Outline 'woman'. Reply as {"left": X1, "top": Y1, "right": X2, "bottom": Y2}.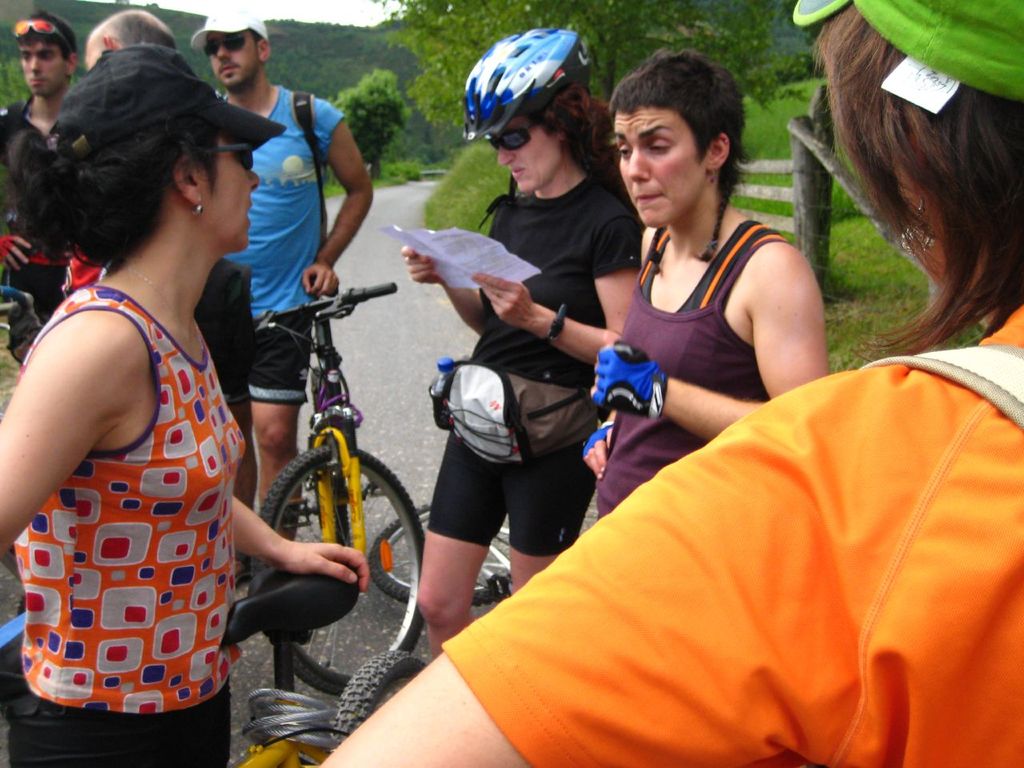
{"left": 313, "top": 0, "right": 1023, "bottom": 767}.
